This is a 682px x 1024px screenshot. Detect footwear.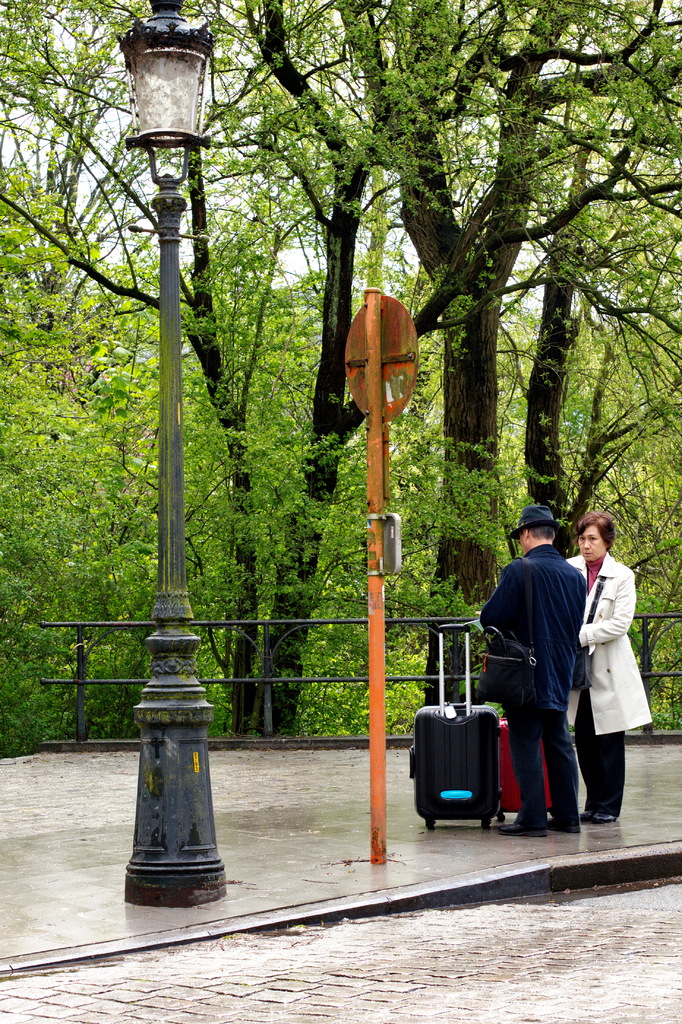
x1=494 y1=820 x2=546 y2=841.
